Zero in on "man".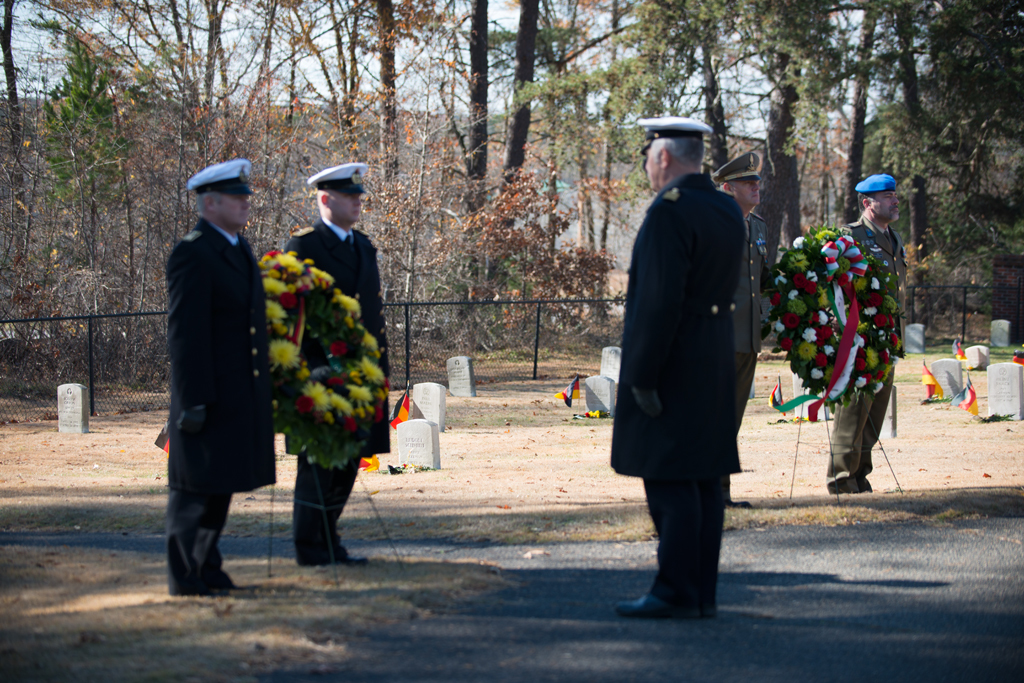
Zeroed in: [827,176,910,495].
